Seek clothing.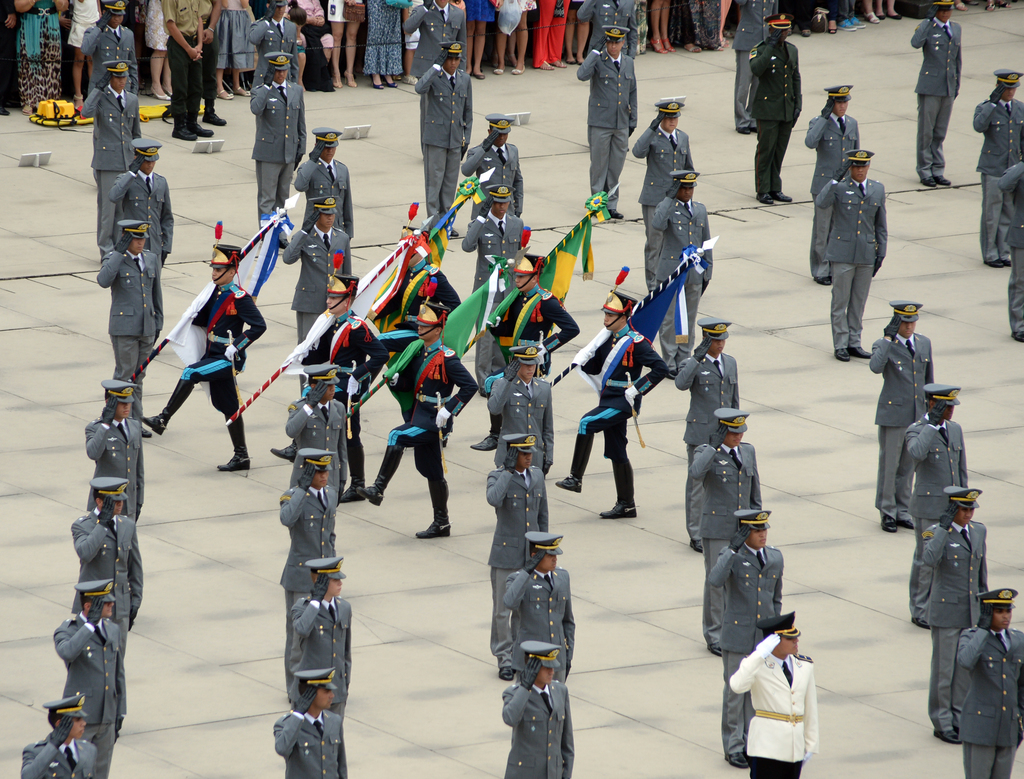
{"left": 298, "top": 150, "right": 364, "bottom": 237}.
